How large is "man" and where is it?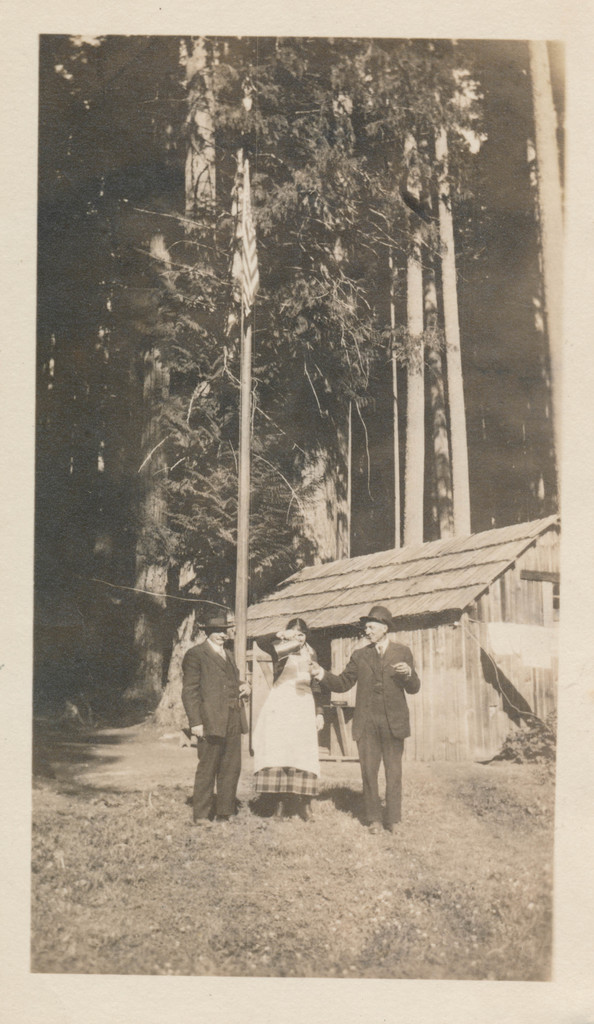
Bounding box: BBox(309, 607, 421, 835).
